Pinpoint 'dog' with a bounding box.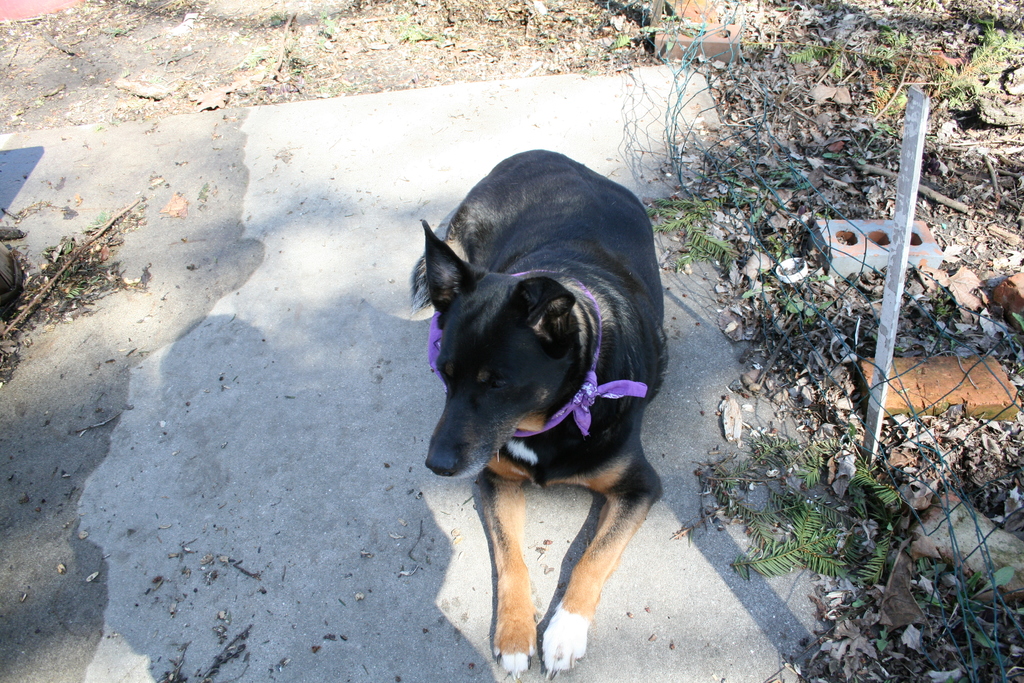
x1=411 y1=149 x2=676 y2=678.
